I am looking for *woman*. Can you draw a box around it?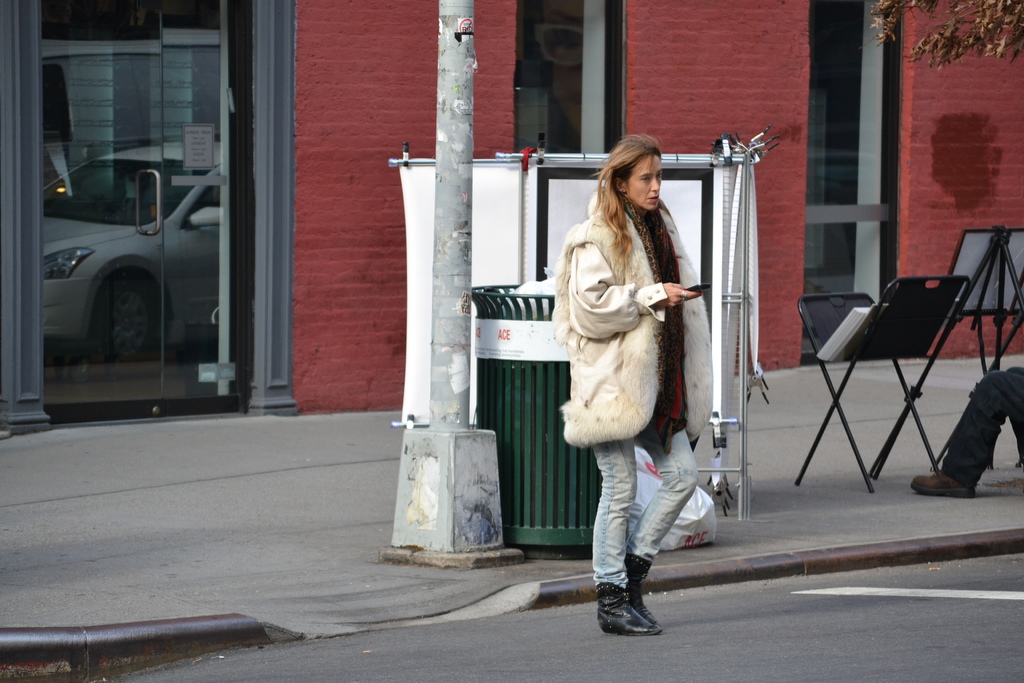
Sure, the bounding box is box=[557, 135, 713, 635].
